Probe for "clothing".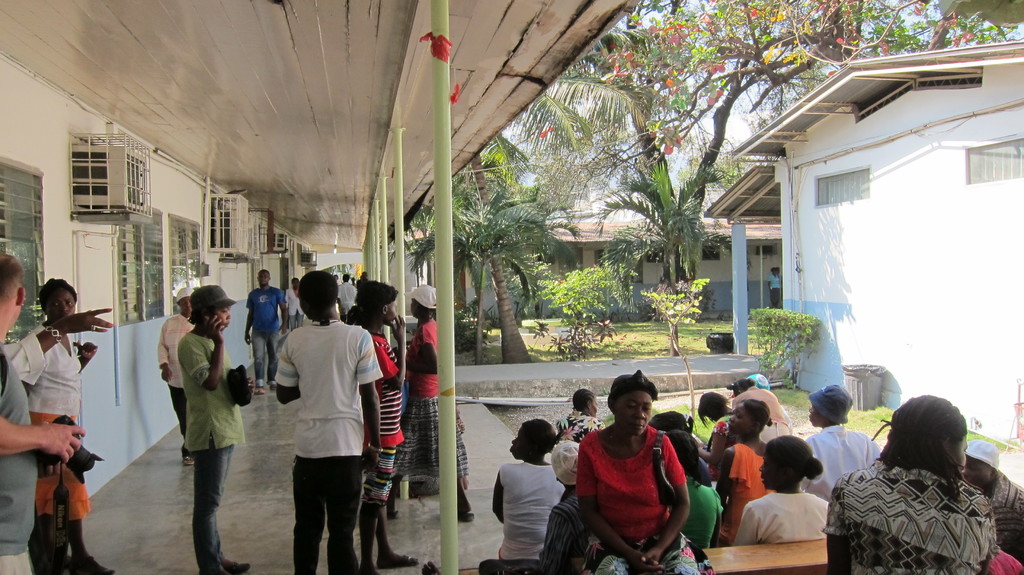
Probe result: 731:382:795:444.
